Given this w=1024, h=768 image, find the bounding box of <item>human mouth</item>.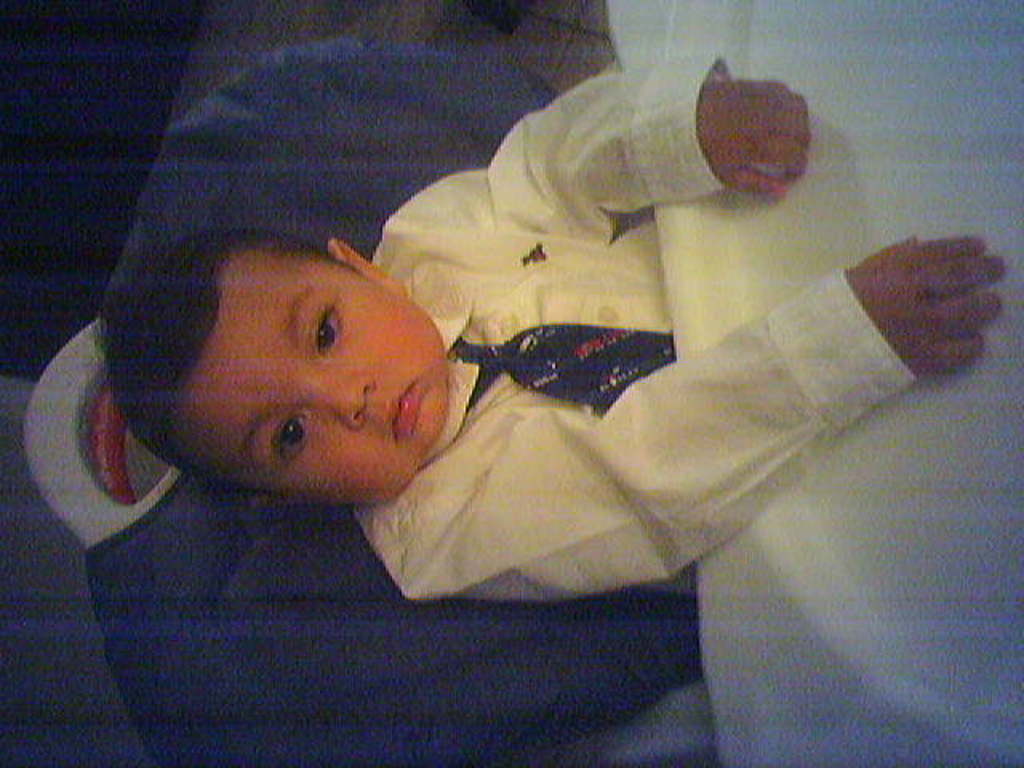
bbox(387, 378, 421, 446).
